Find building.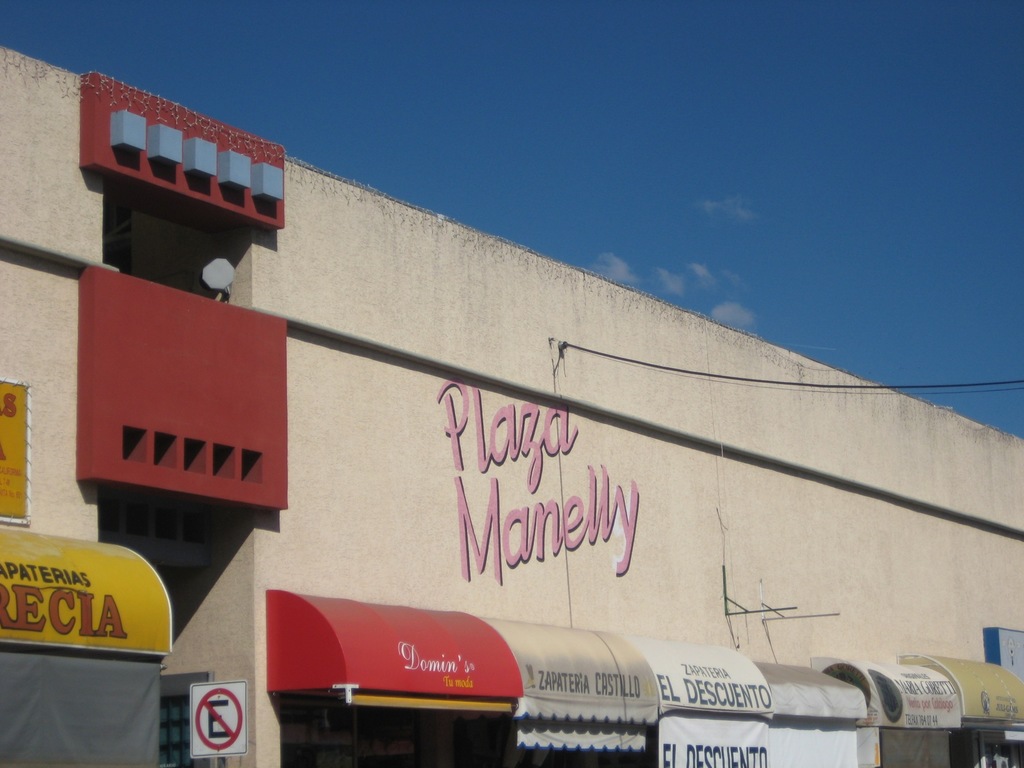
(0,43,1023,767).
